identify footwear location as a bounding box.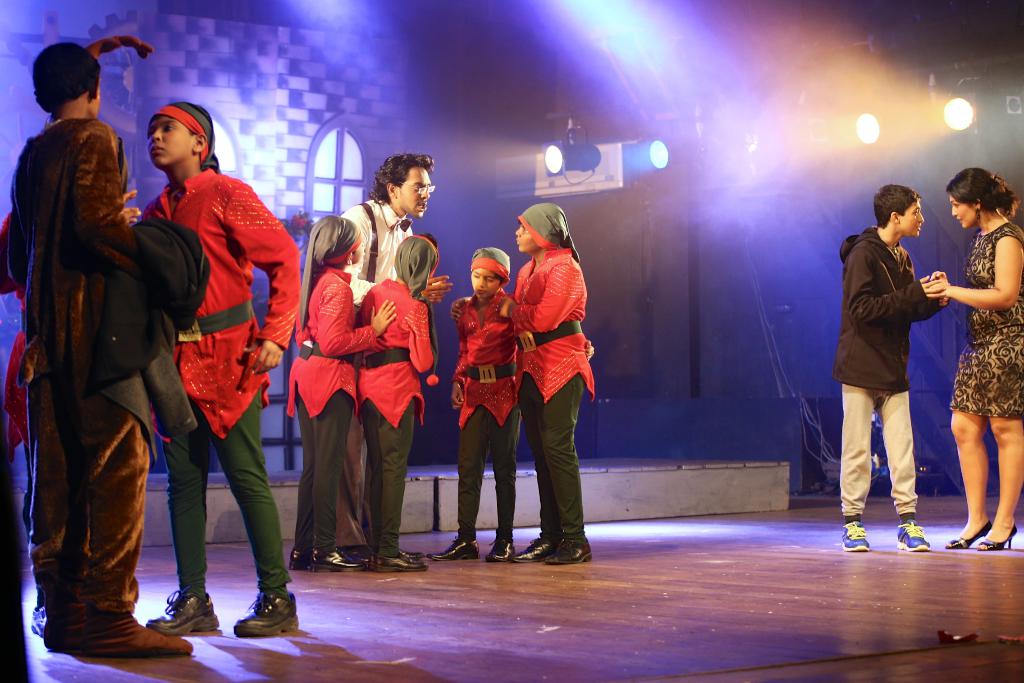
pyautogui.locateOnScreen(234, 586, 300, 636).
